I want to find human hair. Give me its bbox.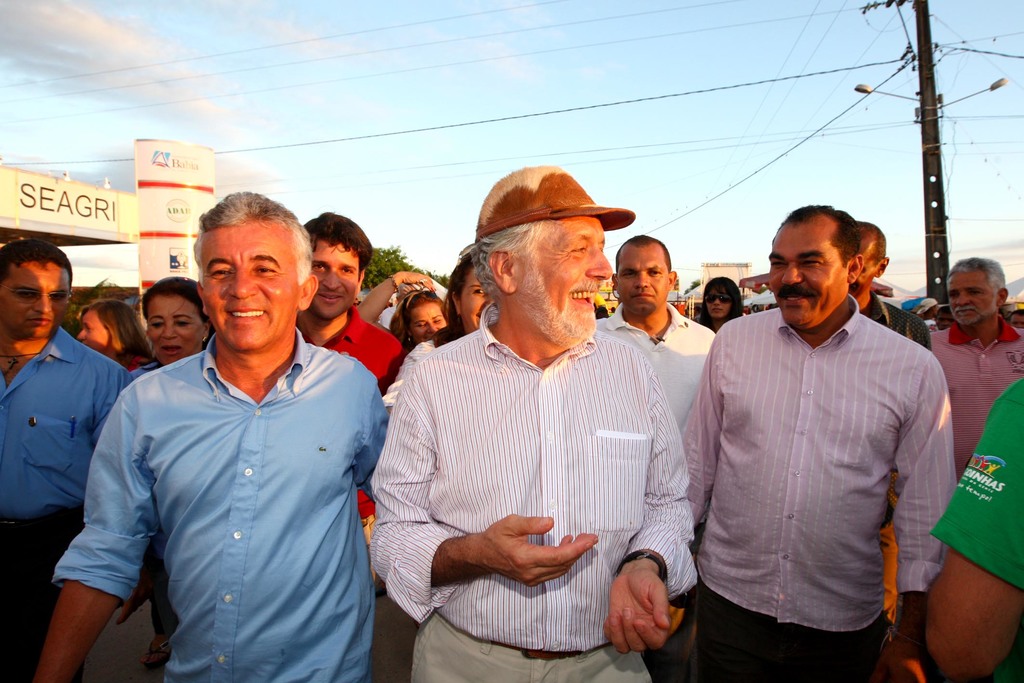
(left=467, top=224, right=548, bottom=302).
